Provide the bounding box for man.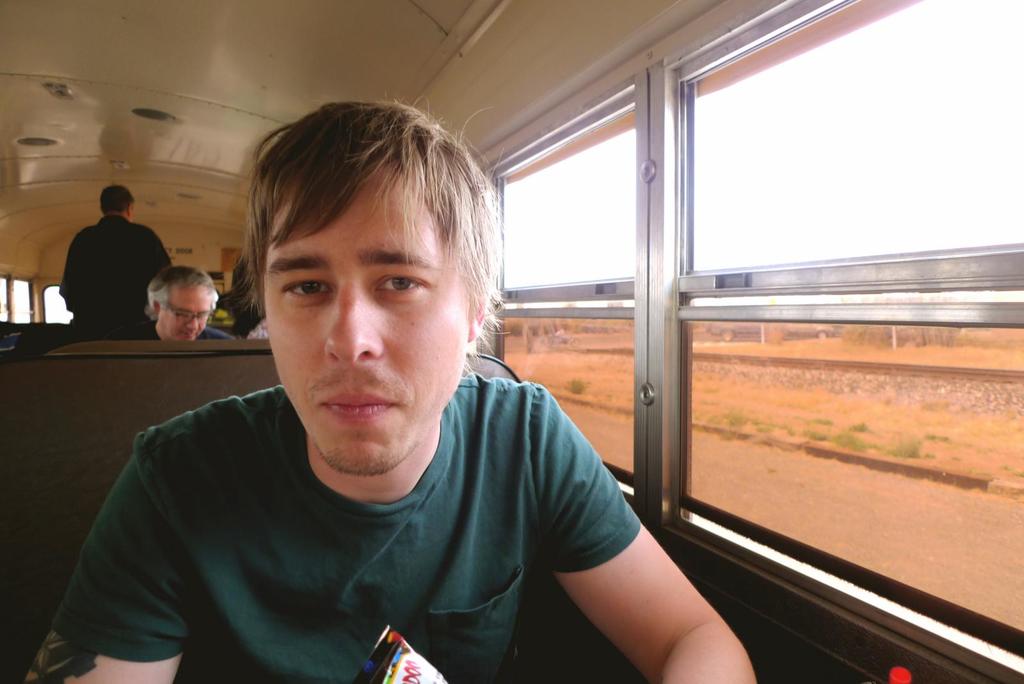
locate(61, 172, 168, 339).
